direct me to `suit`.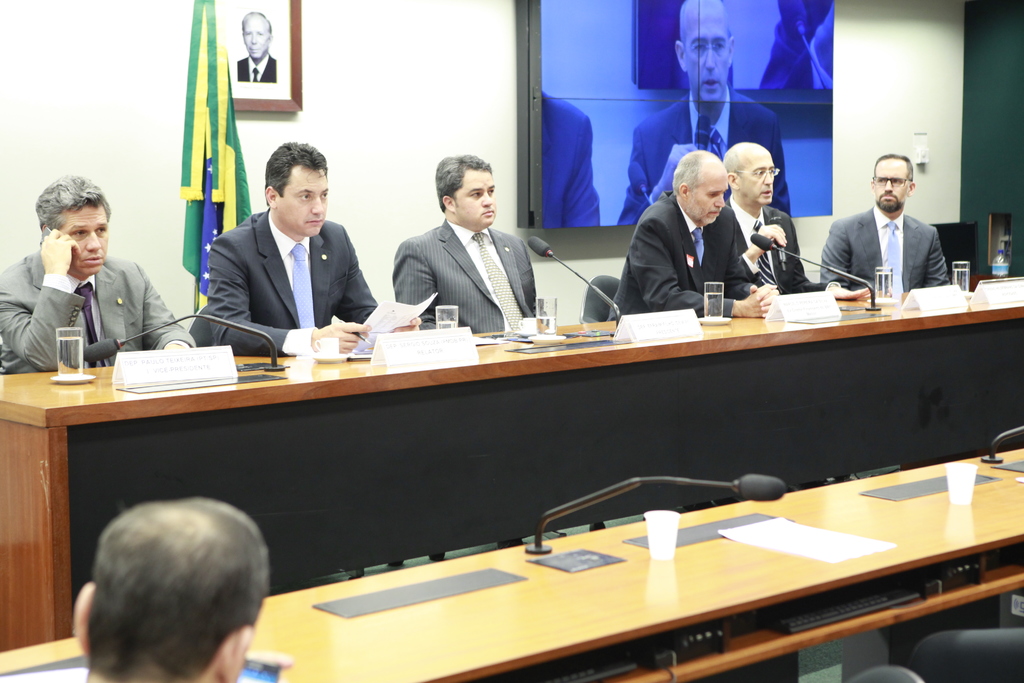
Direction: [610, 90, 794, 223].
